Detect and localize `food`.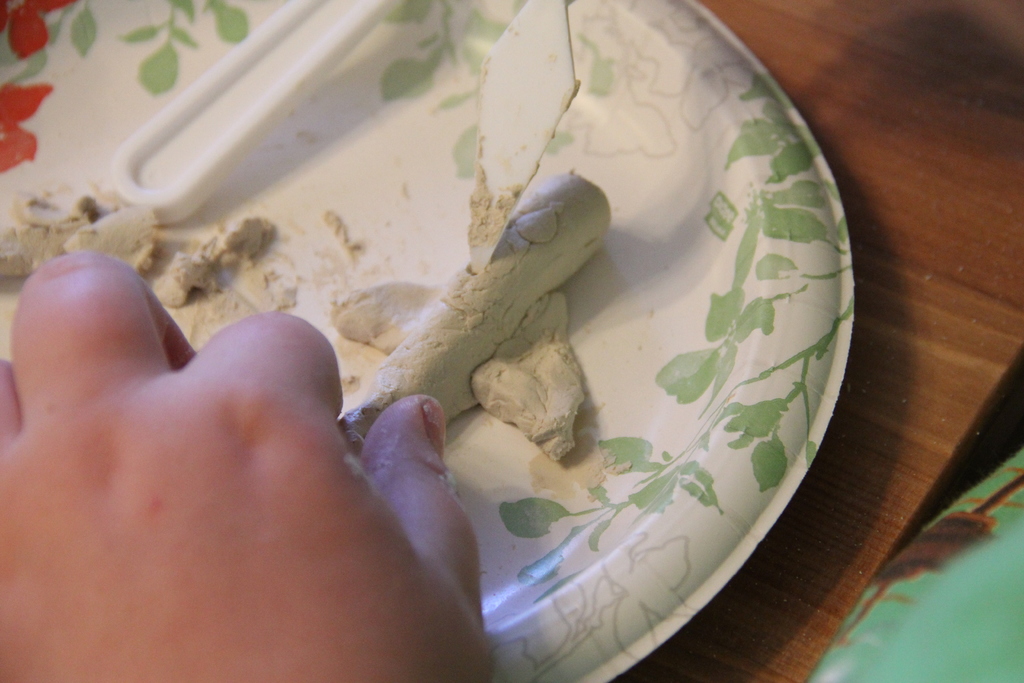
Localized at x1=0 y1=205 x2=612 y2=450.
